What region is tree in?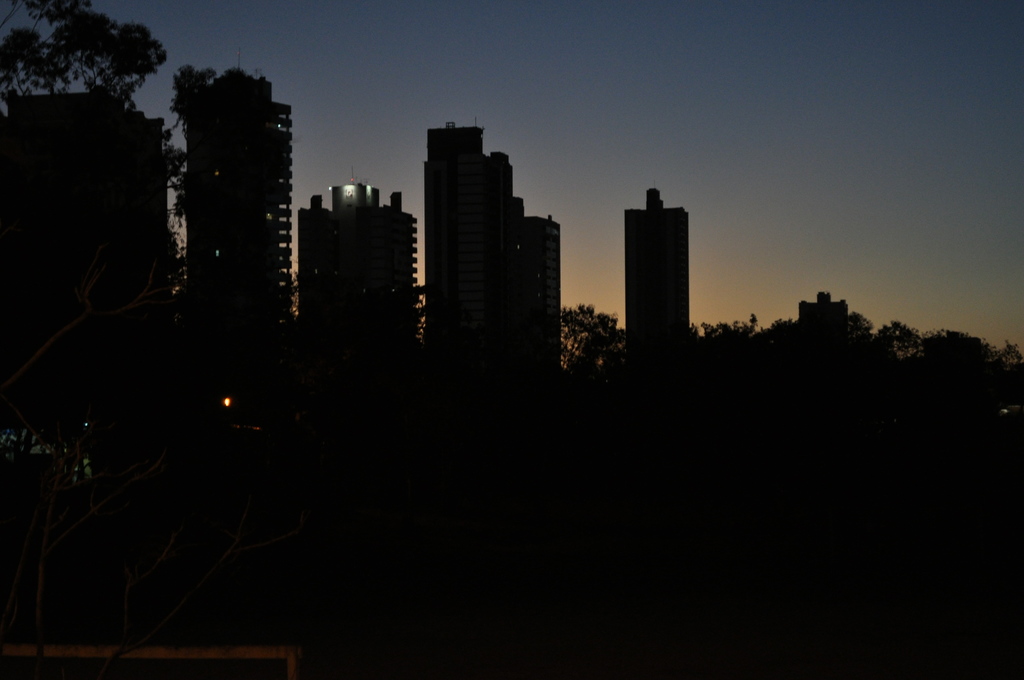
[x1=901, y1=324, x2=999, y2=451].
